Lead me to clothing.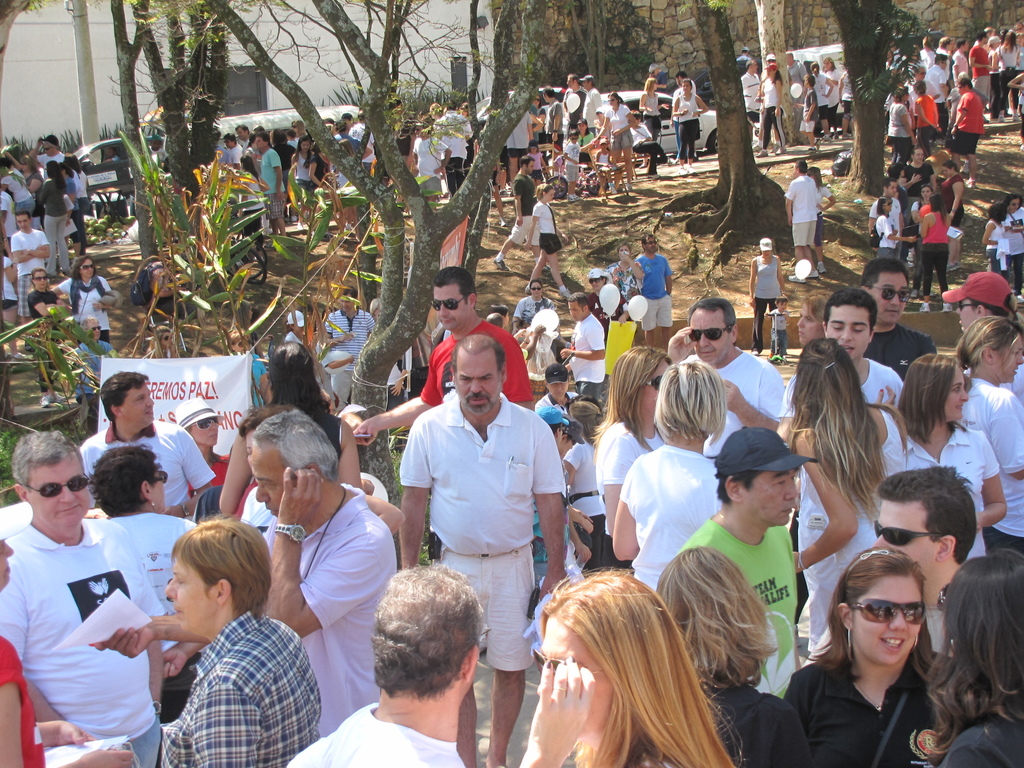
Lead to <region>58, 273, 113, 340</region>.
